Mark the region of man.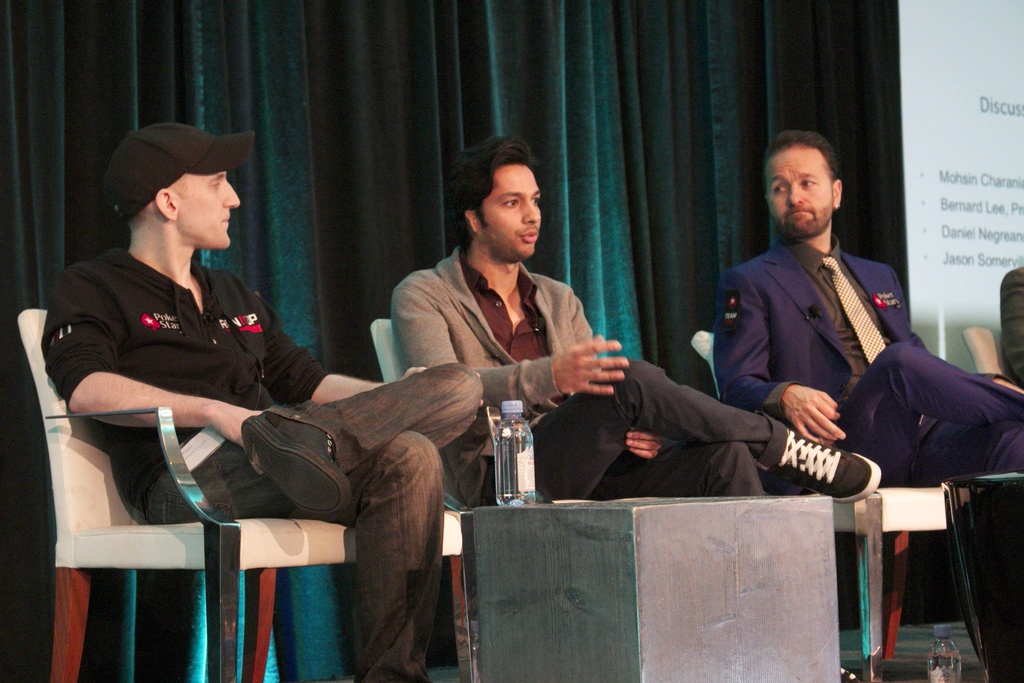
Region: region(20, 138, 508, 643).
